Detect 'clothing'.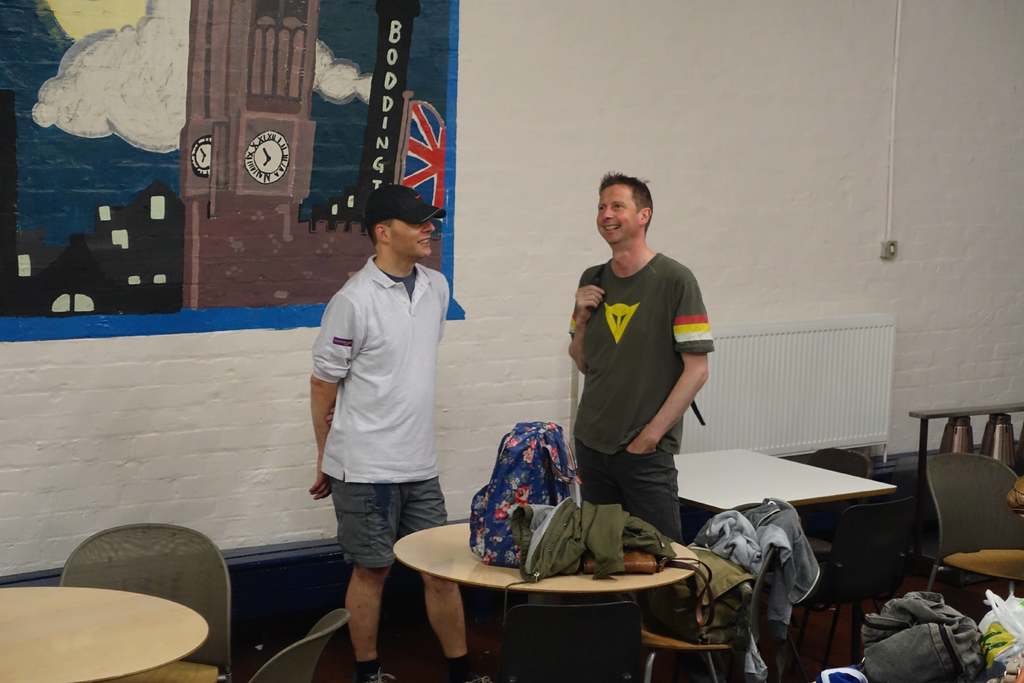
Detected at box(307, 248, 452, 577).
